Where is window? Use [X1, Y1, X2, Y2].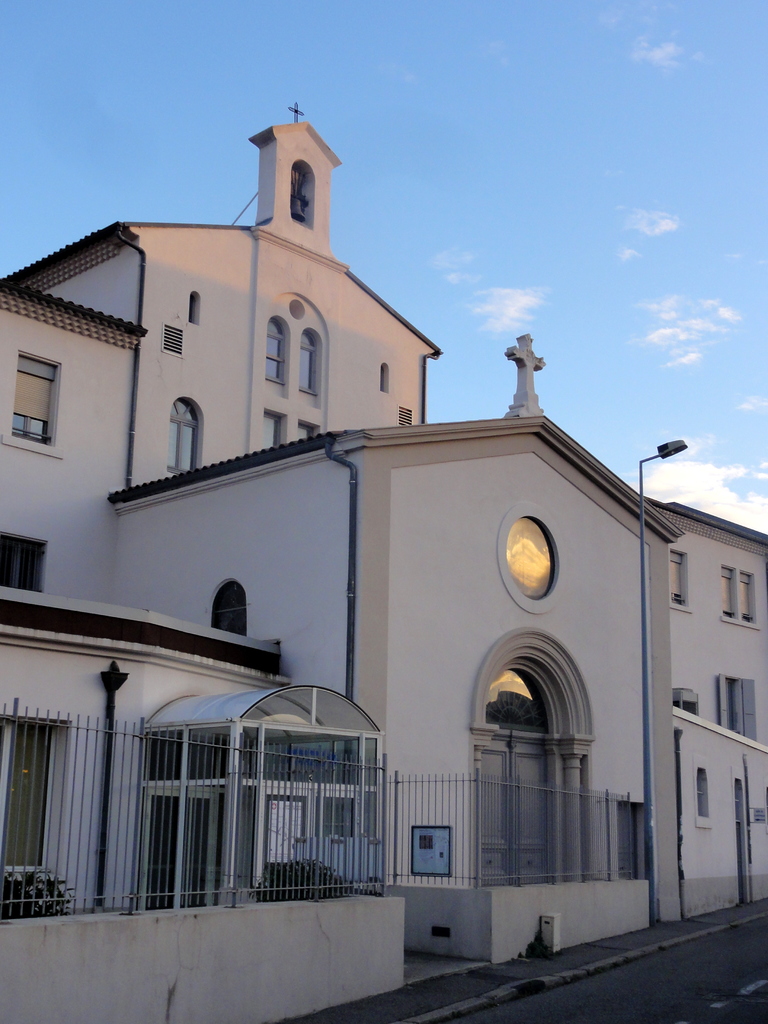
[264, 316, 289, 385].
